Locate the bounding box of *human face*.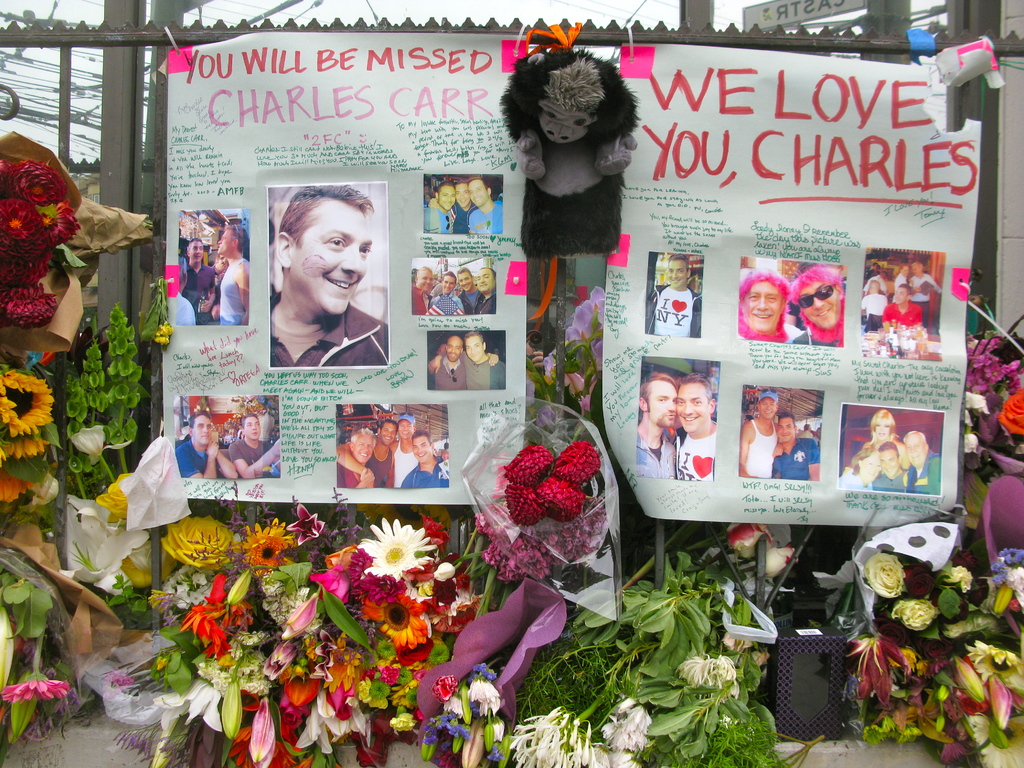
Bounding box: bbox=[218, 232, 234, 254].
